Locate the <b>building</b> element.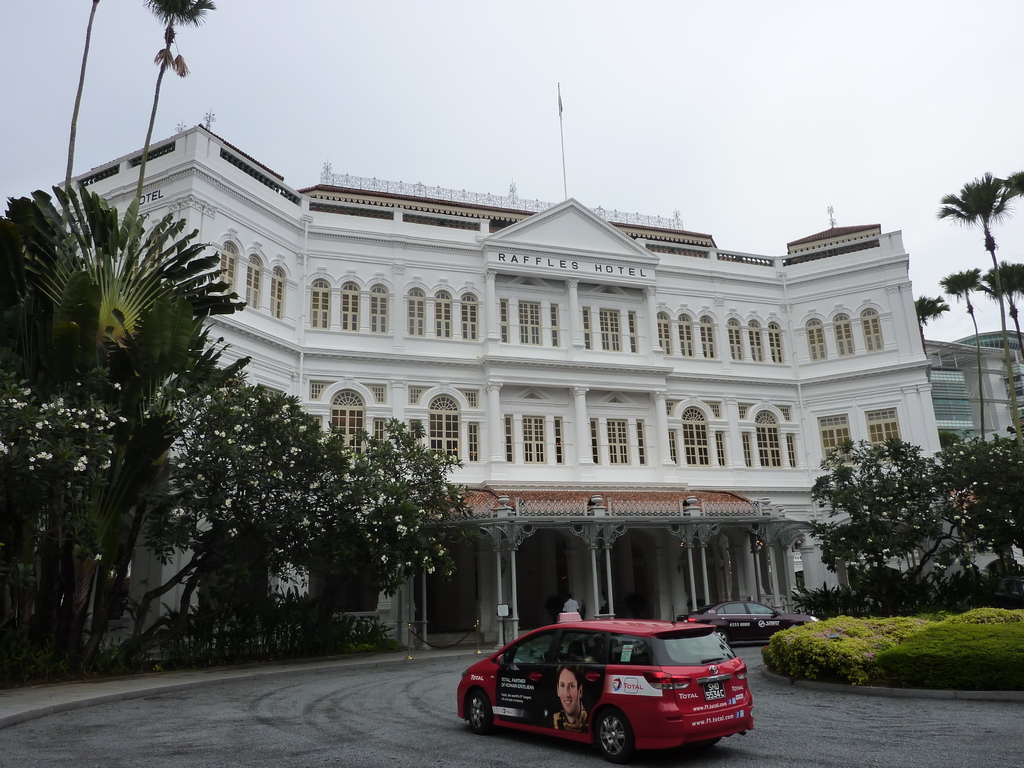
Element bbox: (left=56, top=124, right=945, bottom=651).
